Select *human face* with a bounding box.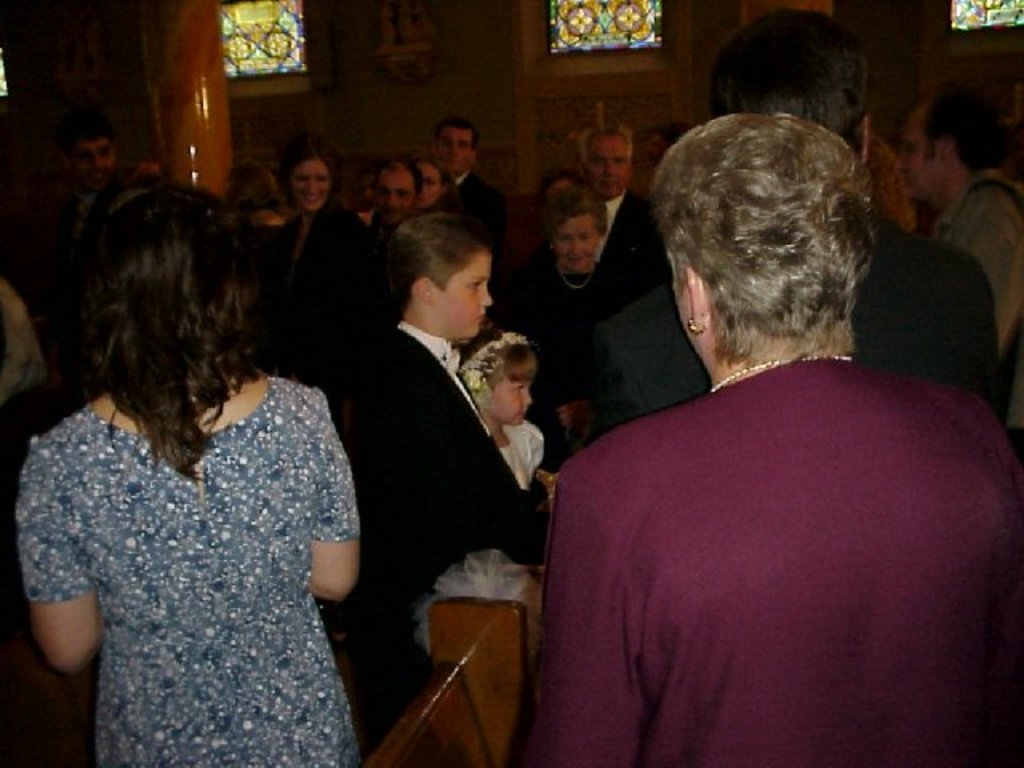
(374, 170, 414, 224).
